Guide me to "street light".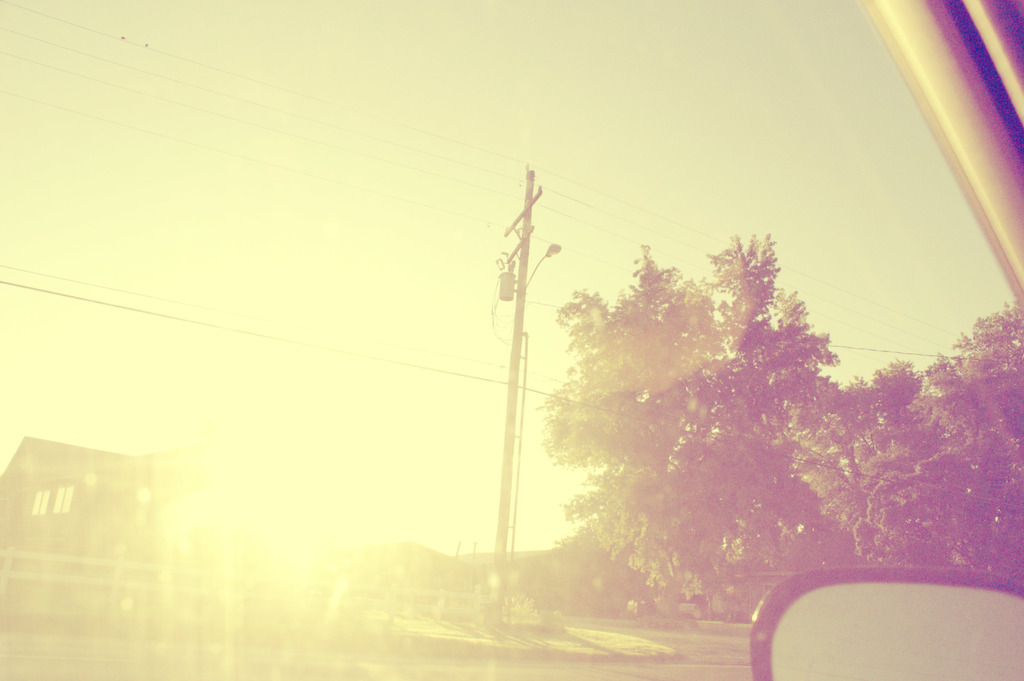
Guidance: x1=522 y1=242 x2=559 y2=290.
